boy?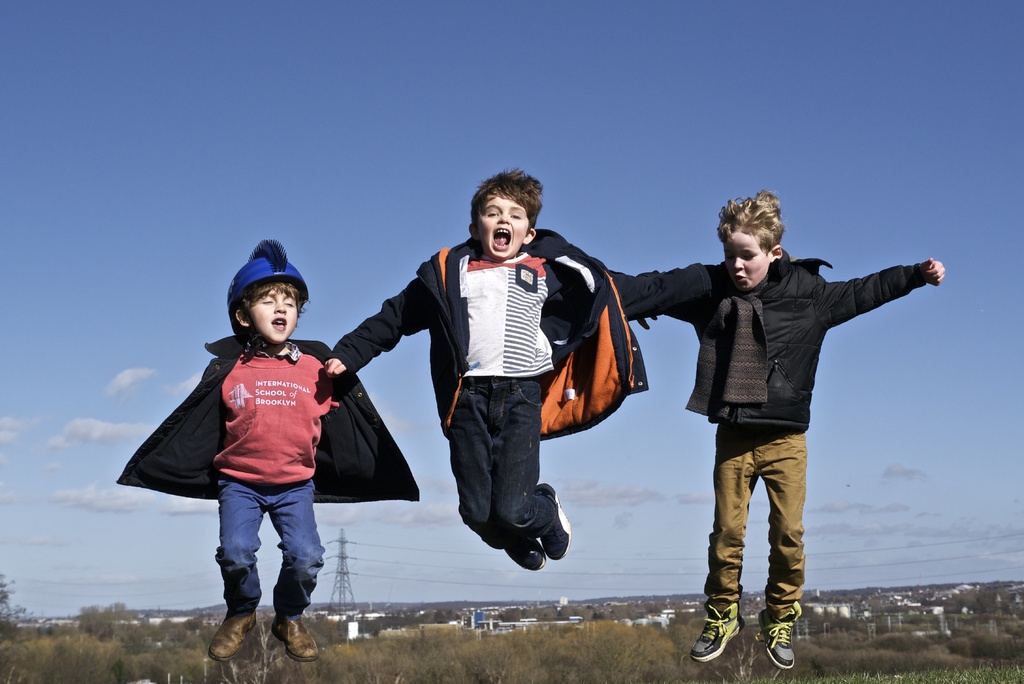
left=114, top=240, right=420, bottom=658
